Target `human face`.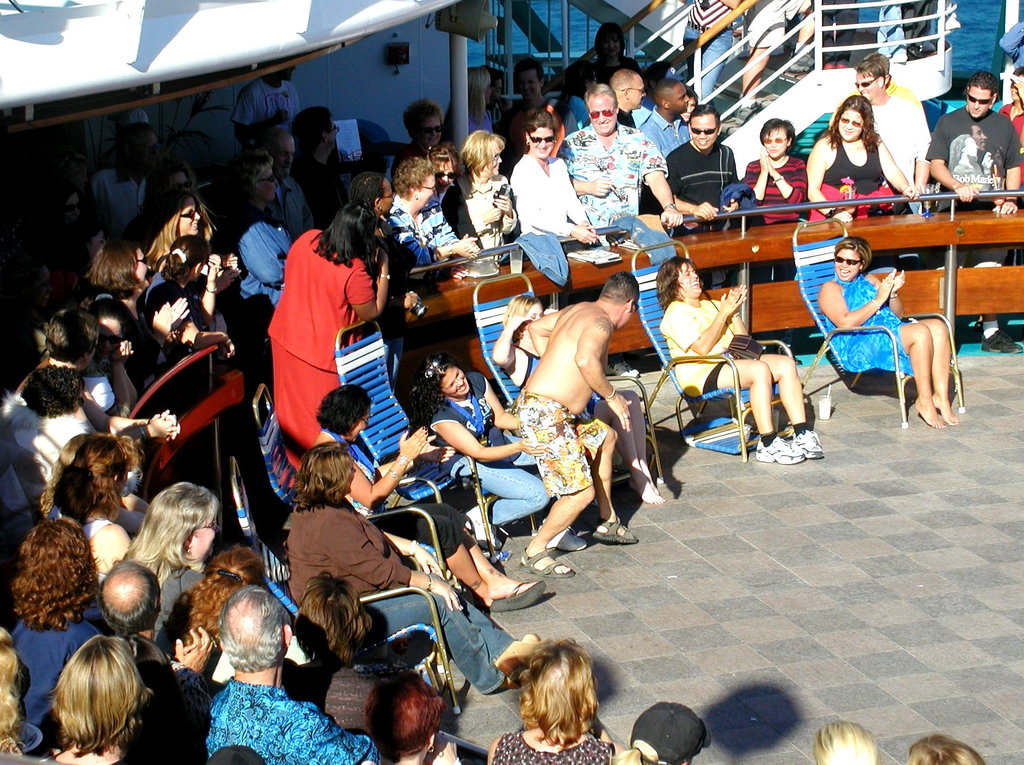
Target region: <region>484, 149, 502, 178</region>.
